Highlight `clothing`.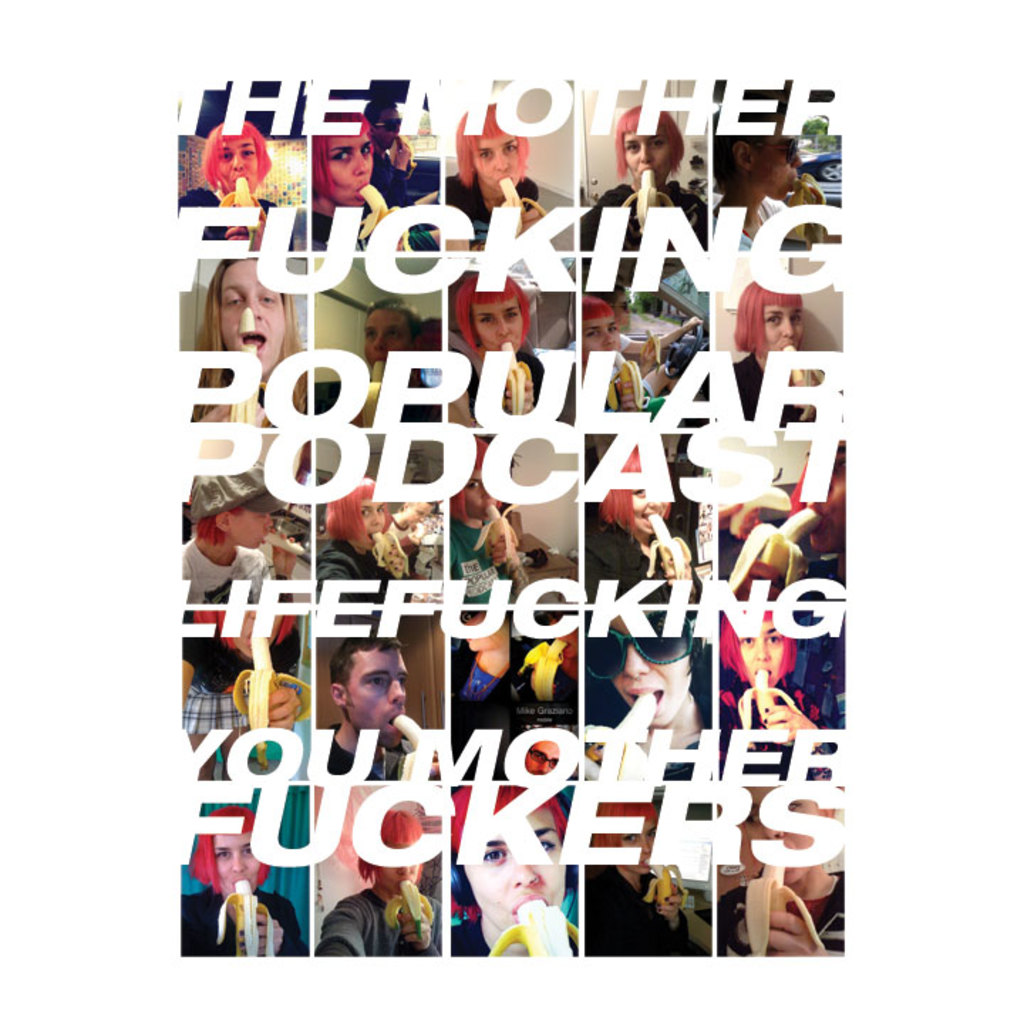
Highlighted region: <bbox>319, 539, 390, 590</bbox>.
